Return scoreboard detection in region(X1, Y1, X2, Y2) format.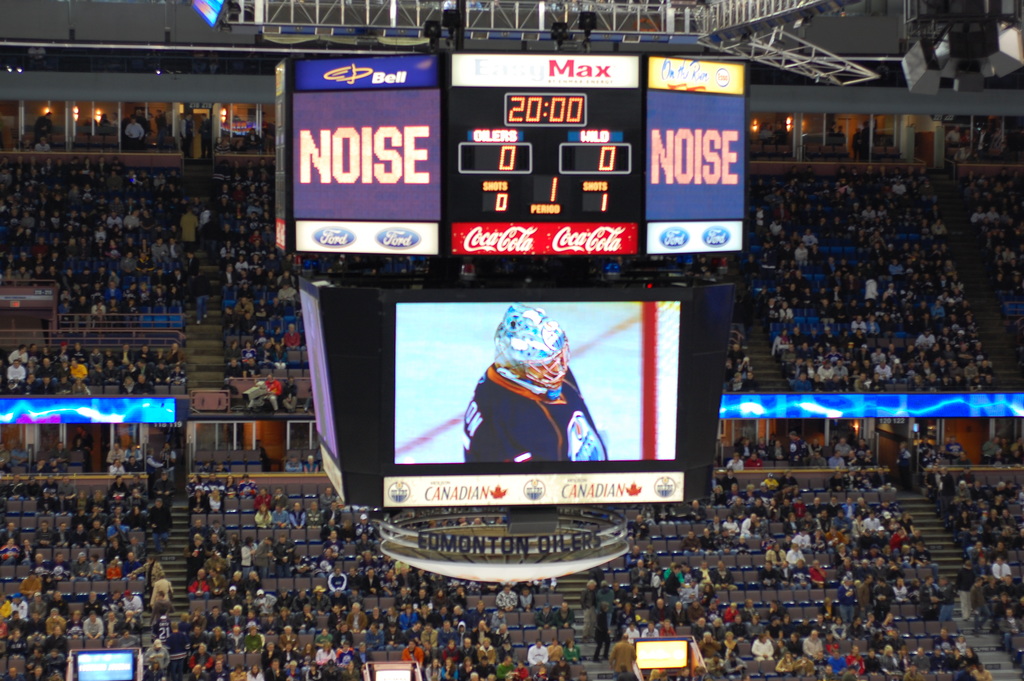
region(269, 42, 750, 511).
